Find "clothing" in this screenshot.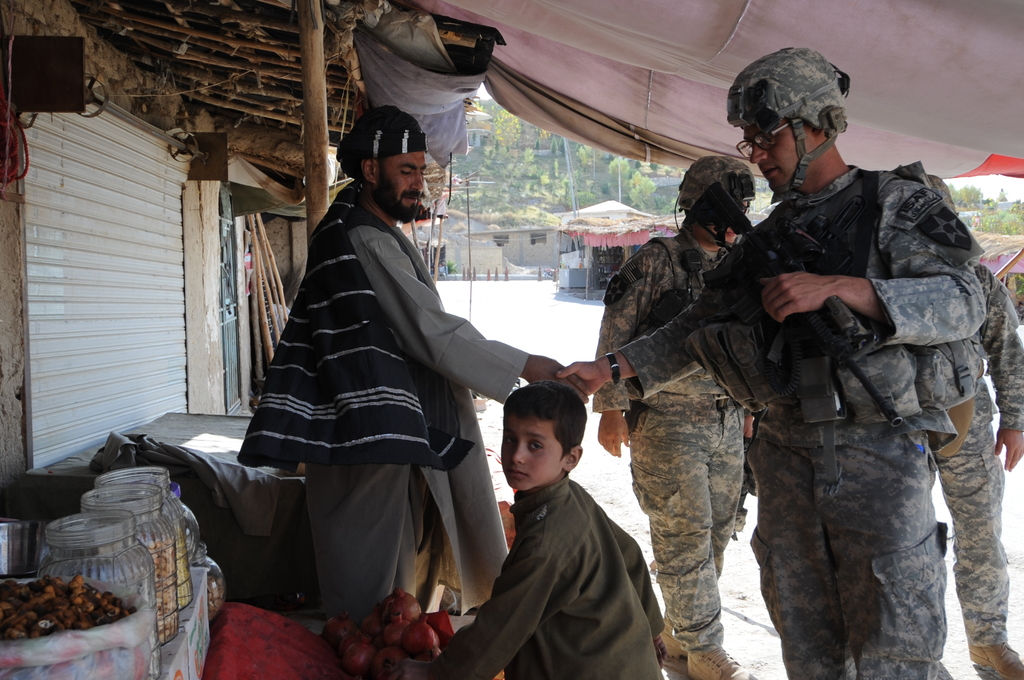
The bounding box for "clothing" is bbox=[933, 260, 1023, 649].
